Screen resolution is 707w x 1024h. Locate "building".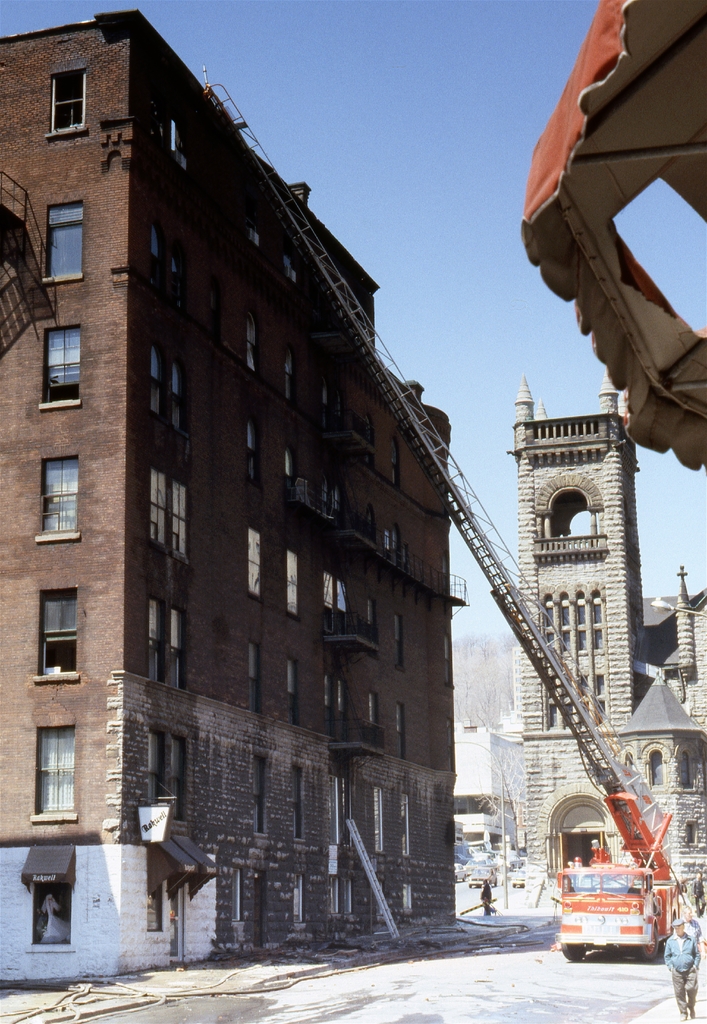
bbox=[516, 385, 706, 899].
